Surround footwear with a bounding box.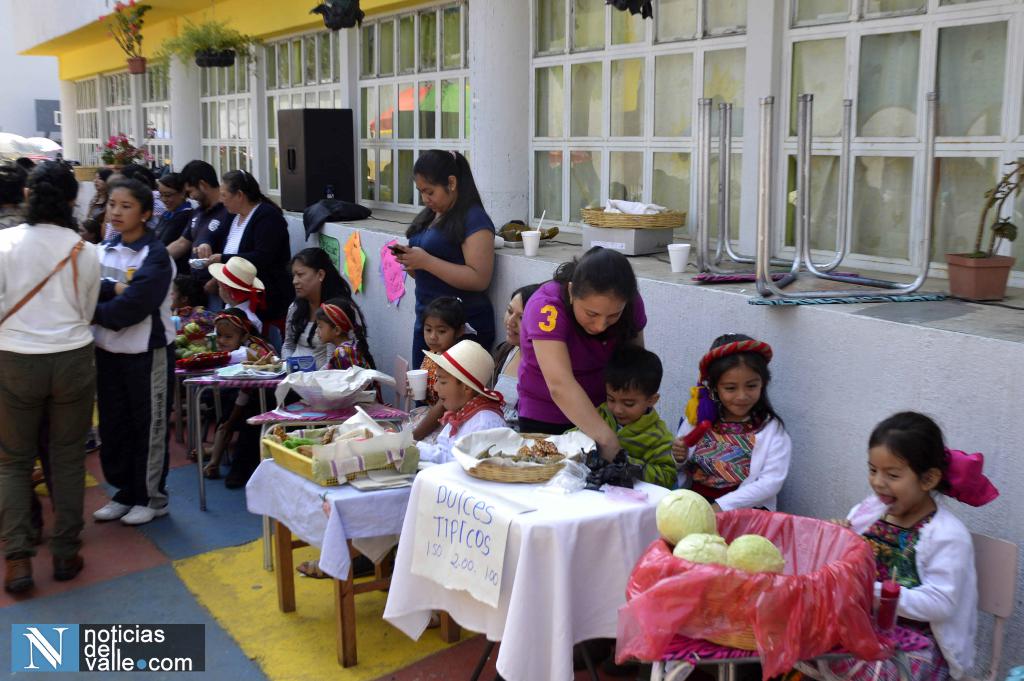
202,459,227,481.
